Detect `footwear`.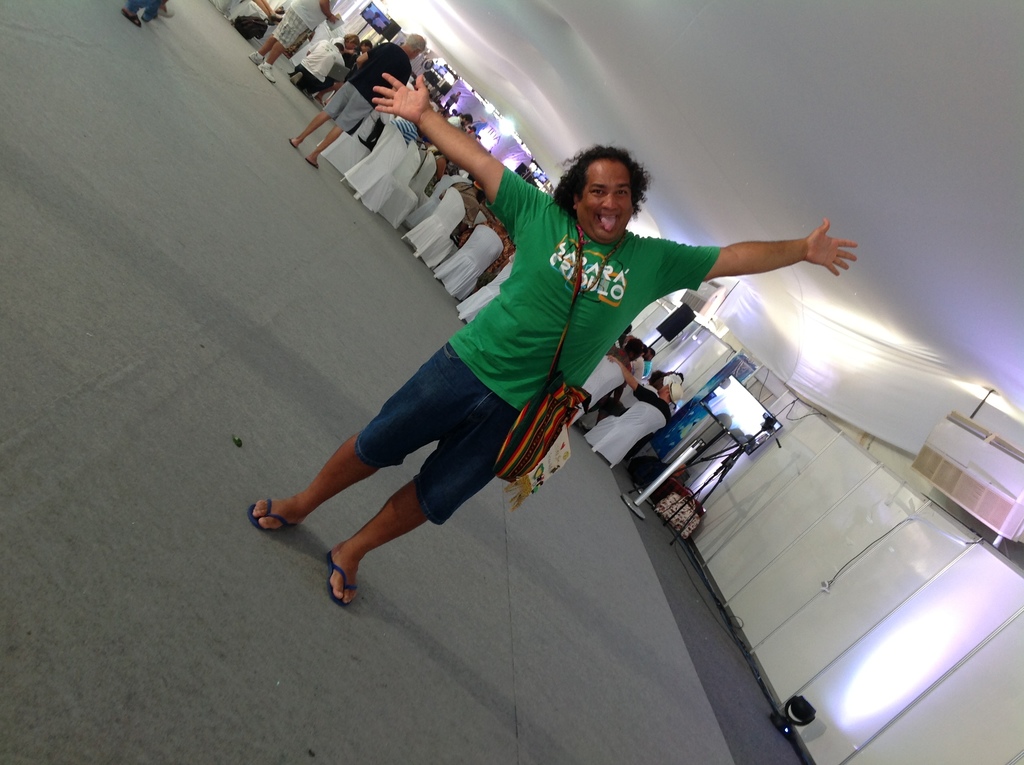
Detected at {"left": 244, "top": 492, "right": 301, "bottom": 535}.
